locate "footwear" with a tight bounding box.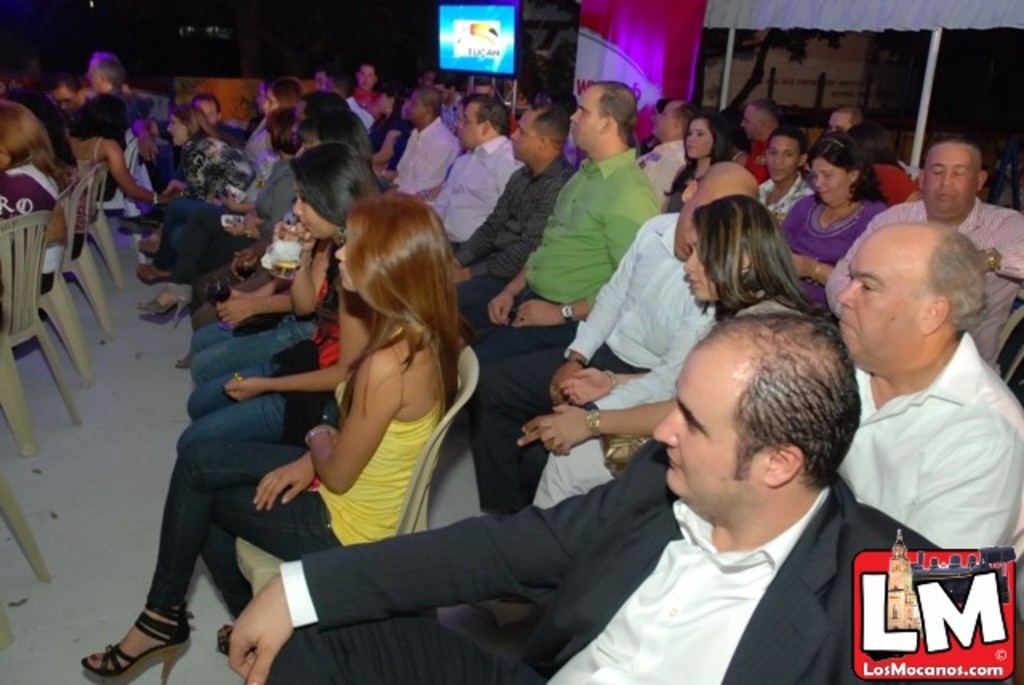
l=178, t=351, r=195, b=365.
